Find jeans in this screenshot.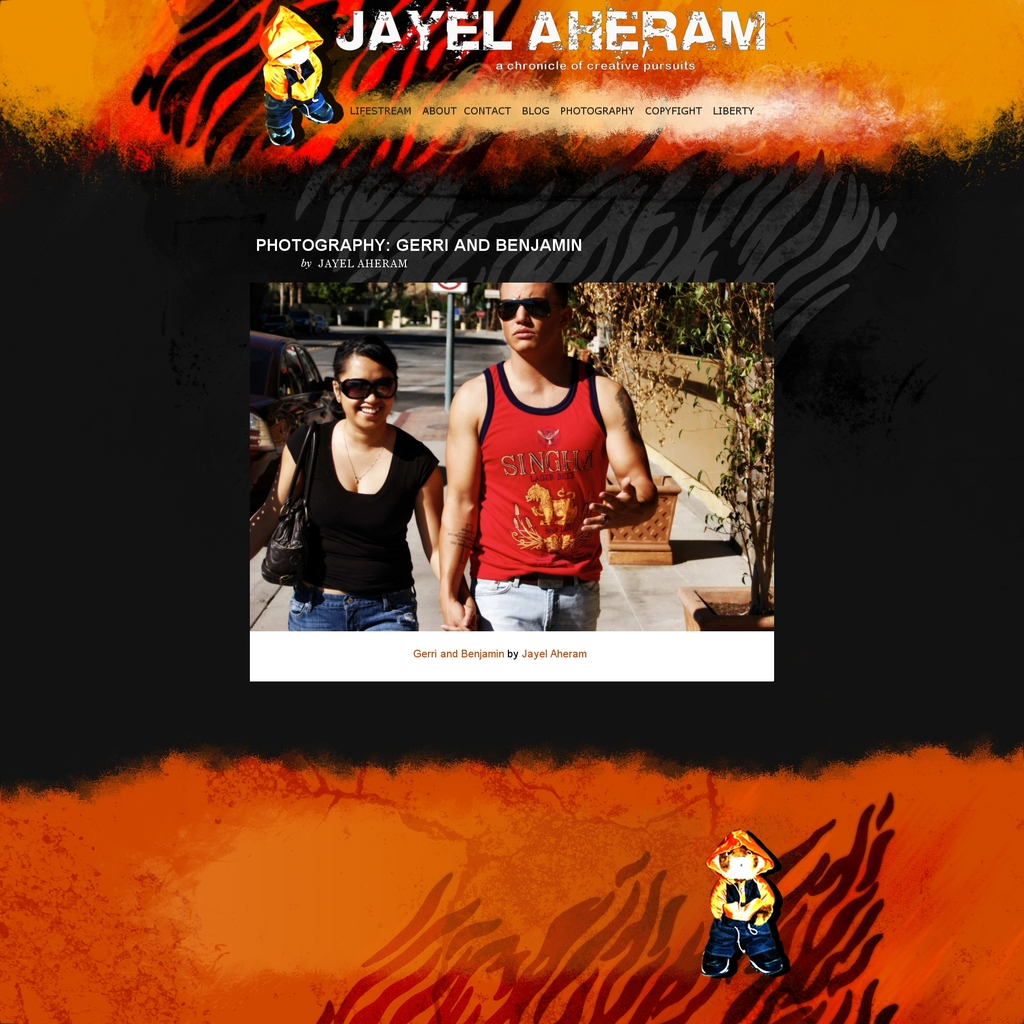
The bounding box for jeans is (x1=455, y1=561, x2=605, y2=636).
